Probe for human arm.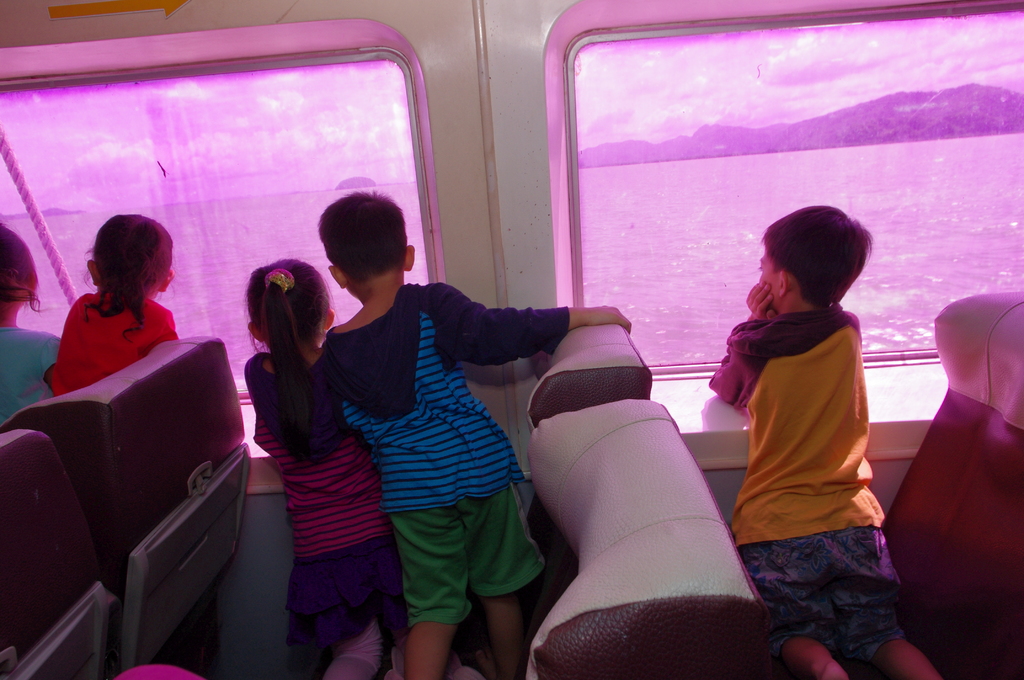
Probe result: (435,286,635,363).
